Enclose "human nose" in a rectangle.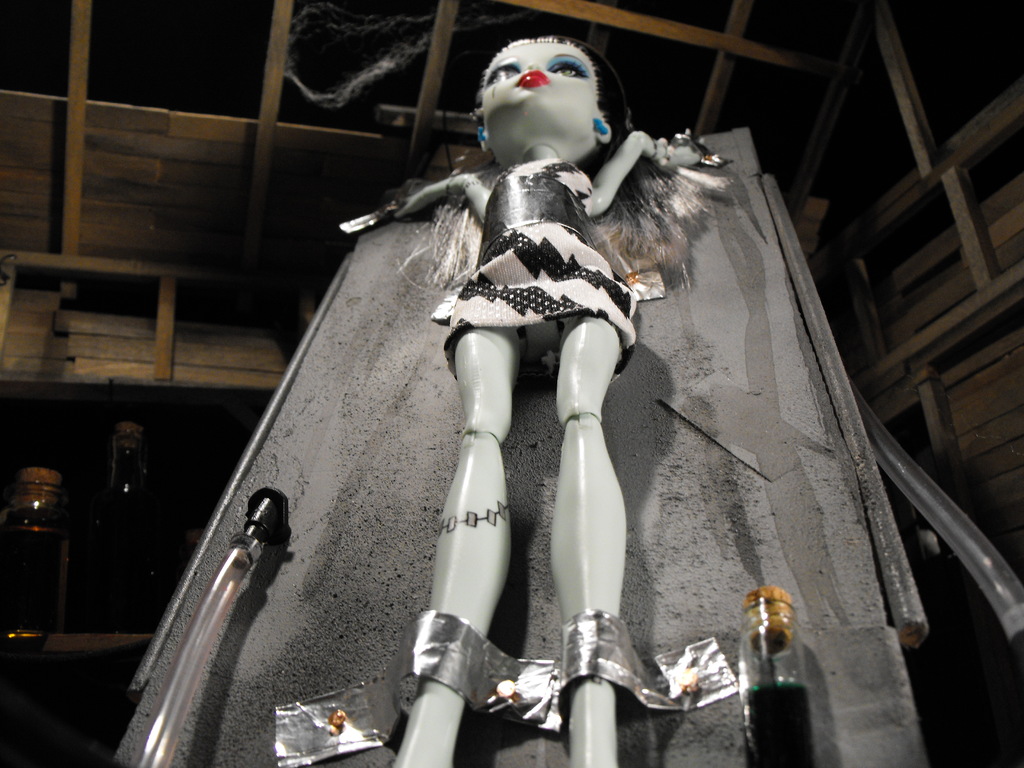
524:58:542:68.
